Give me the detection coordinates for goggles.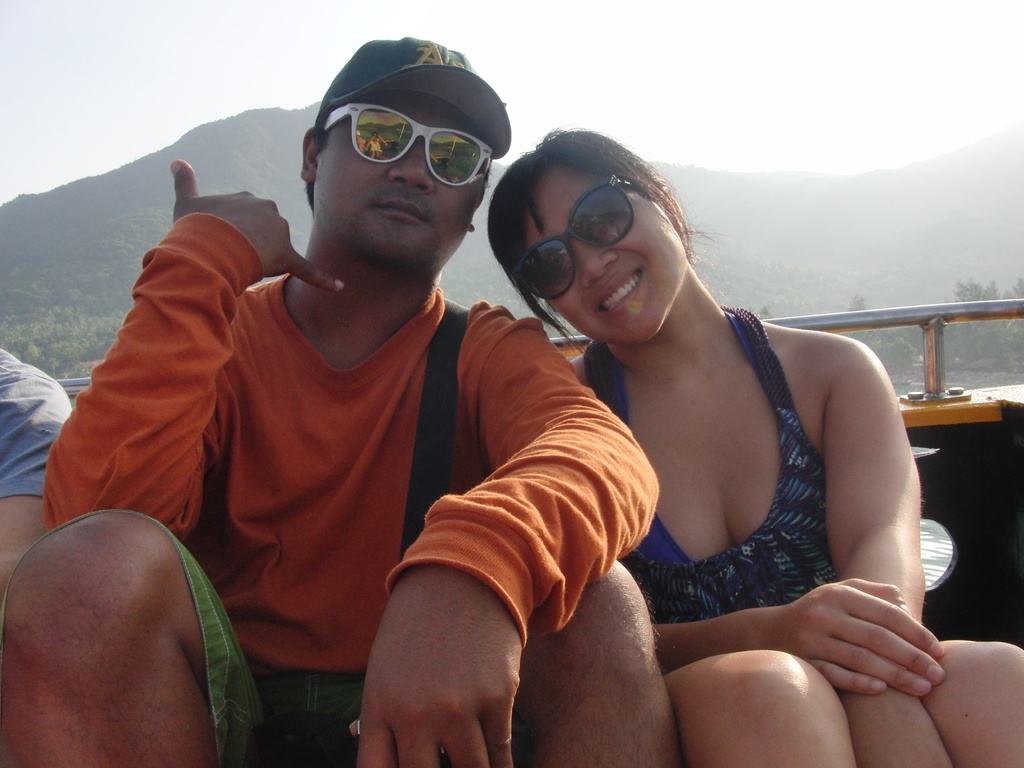
box=[314, 84, 506, 172].
